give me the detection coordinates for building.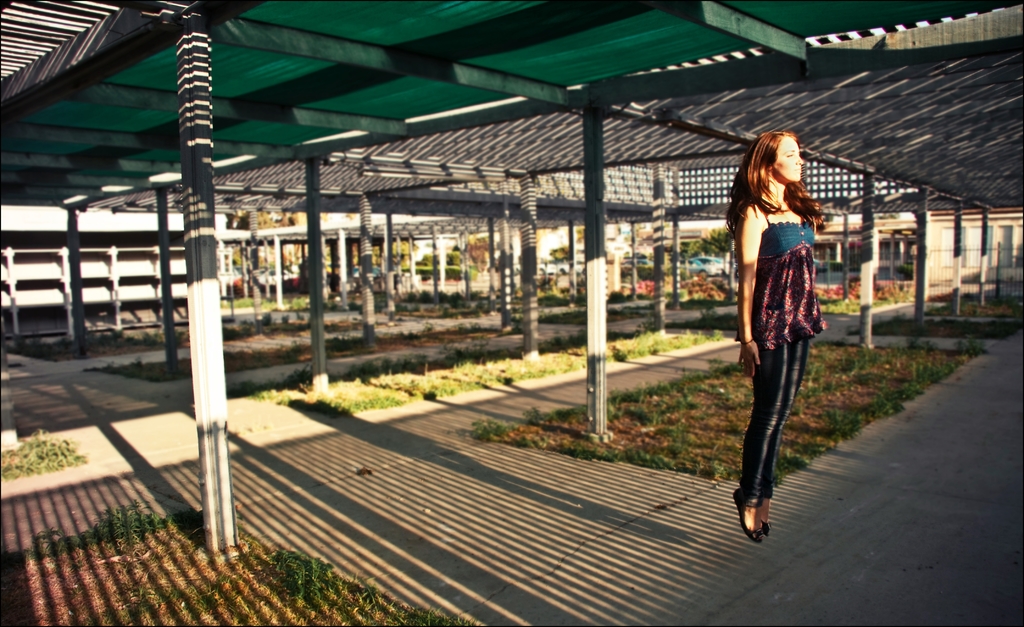
rect(924, 208, 1023, 279).
